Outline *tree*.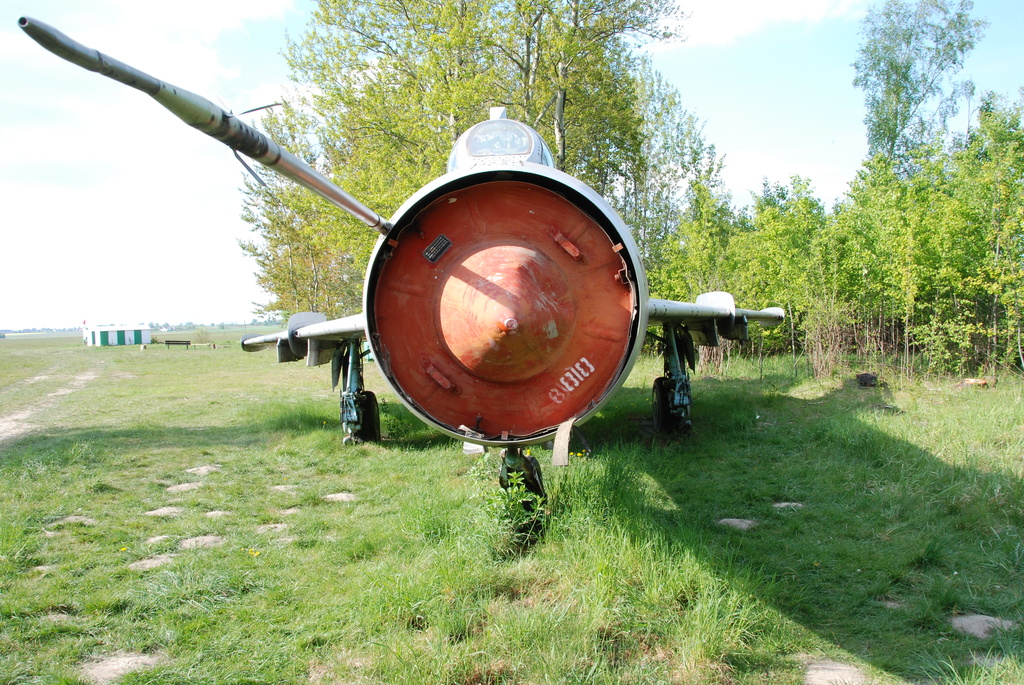
Outline: rect(237, 0, 725, 319).
